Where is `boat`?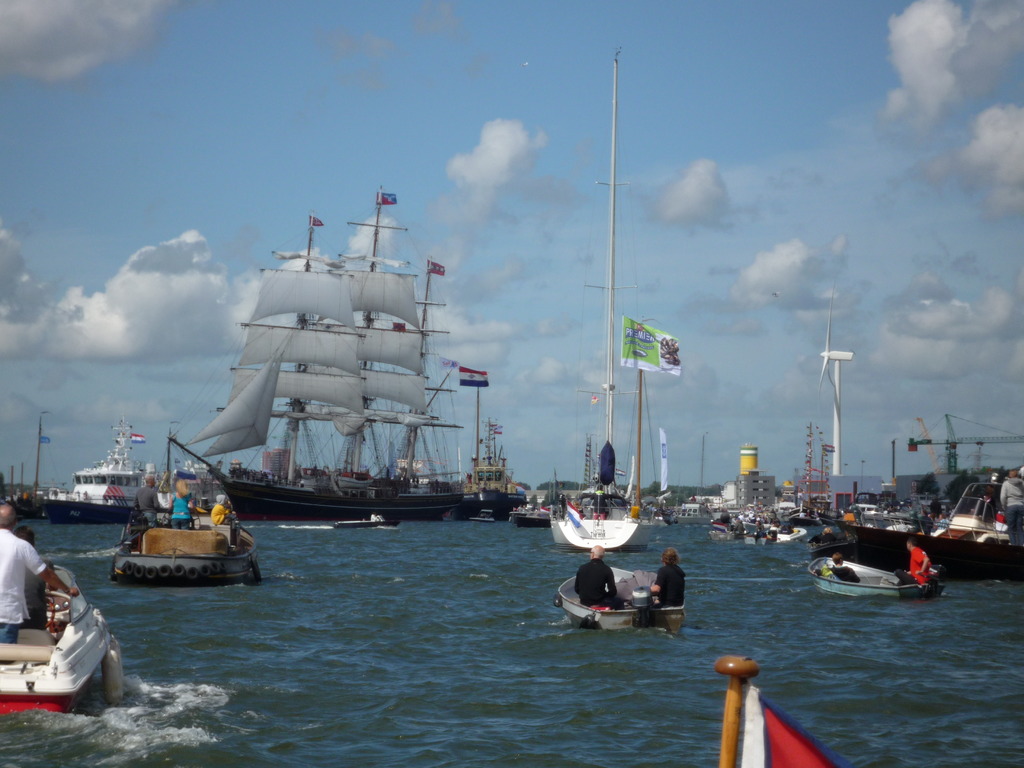
(557,555,687,637).
